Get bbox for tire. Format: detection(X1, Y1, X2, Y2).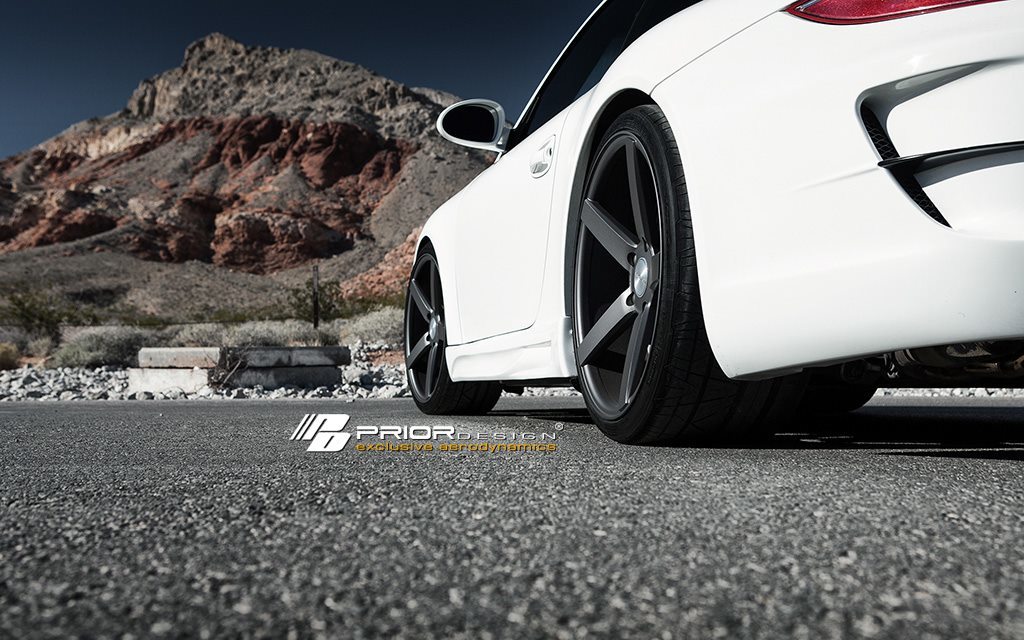
detection(397, 250, 498, 414).
